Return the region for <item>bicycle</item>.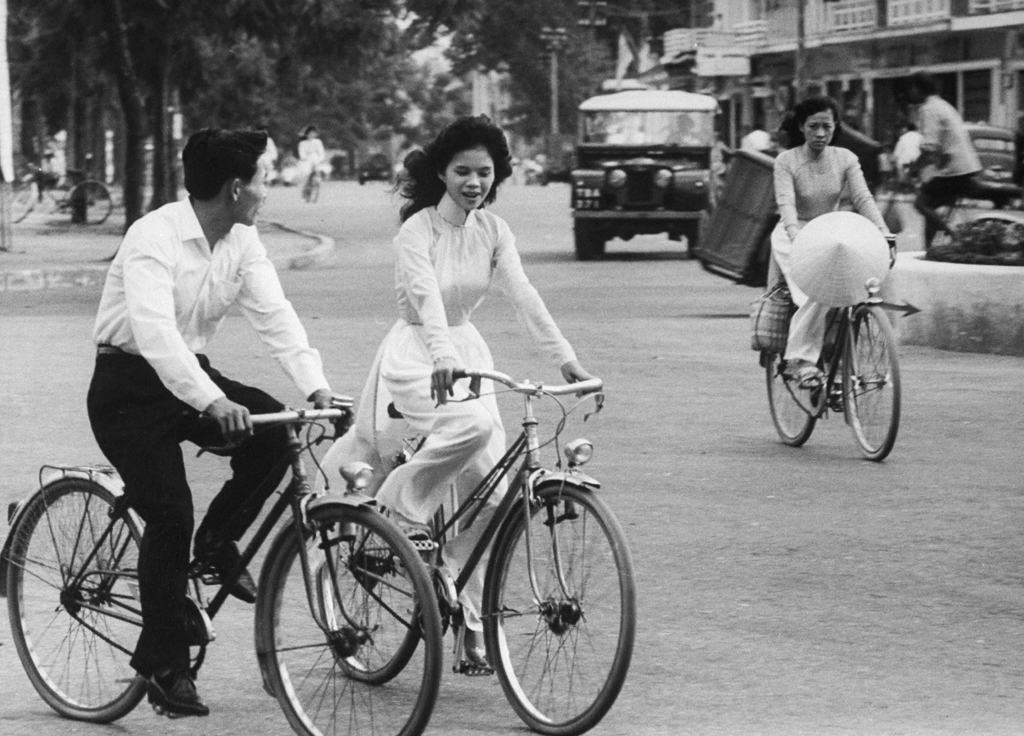
[x1=19, y1=352, x2=419, y2=733].
